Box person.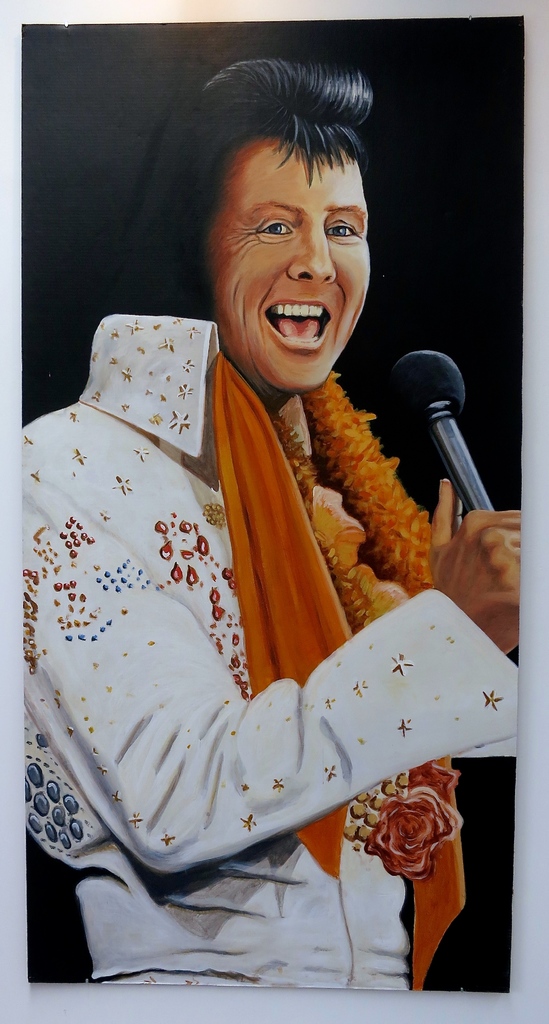
pyautogui.locateOnScreen(29, 70, 490, 918).
